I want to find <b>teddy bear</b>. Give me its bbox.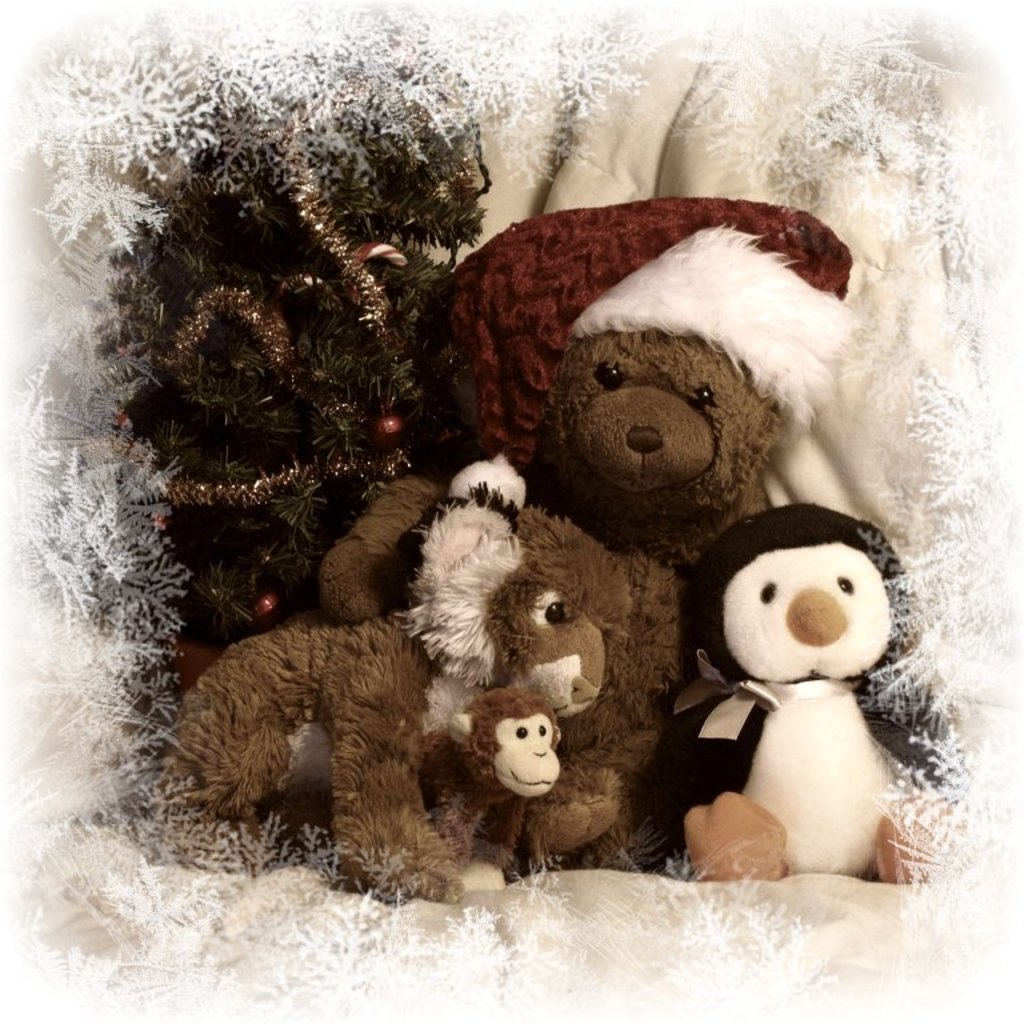
select_region(321, 223, 863, 873).
